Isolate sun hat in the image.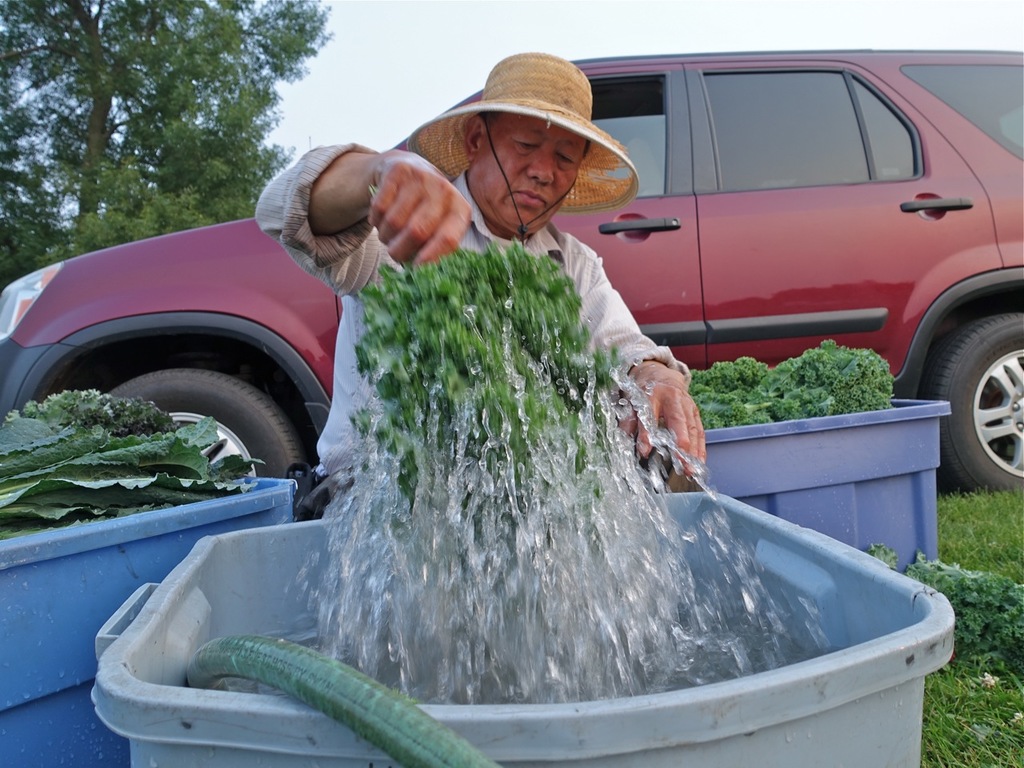
Isolated region: [407,47,645,254].
